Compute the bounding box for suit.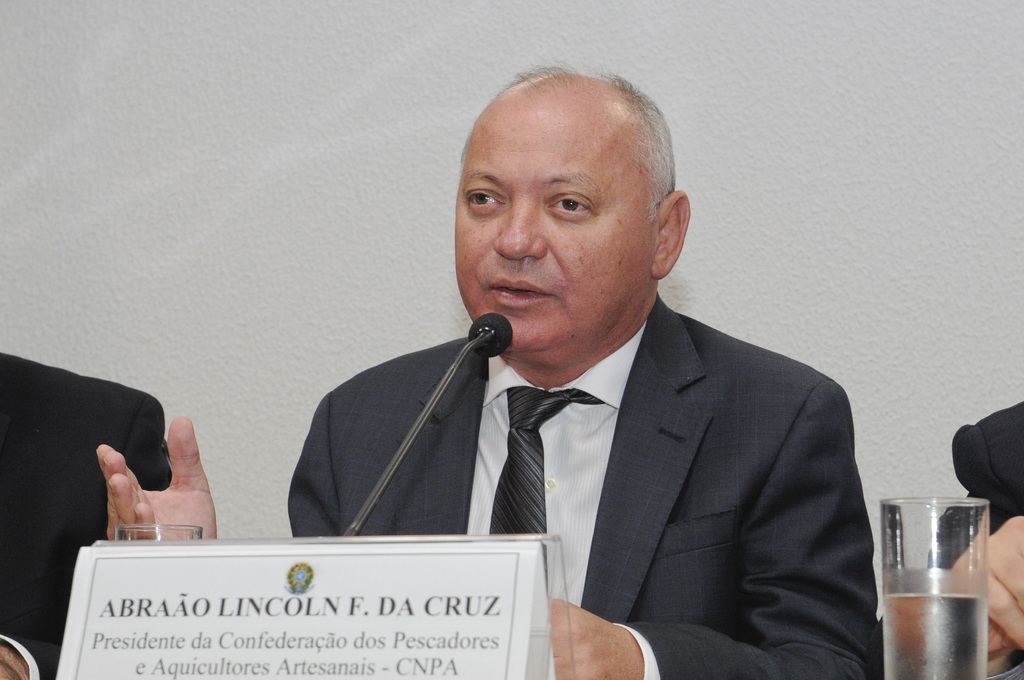
{"left": 285, "top": 295, "right": 873, "bottom": 679}.
